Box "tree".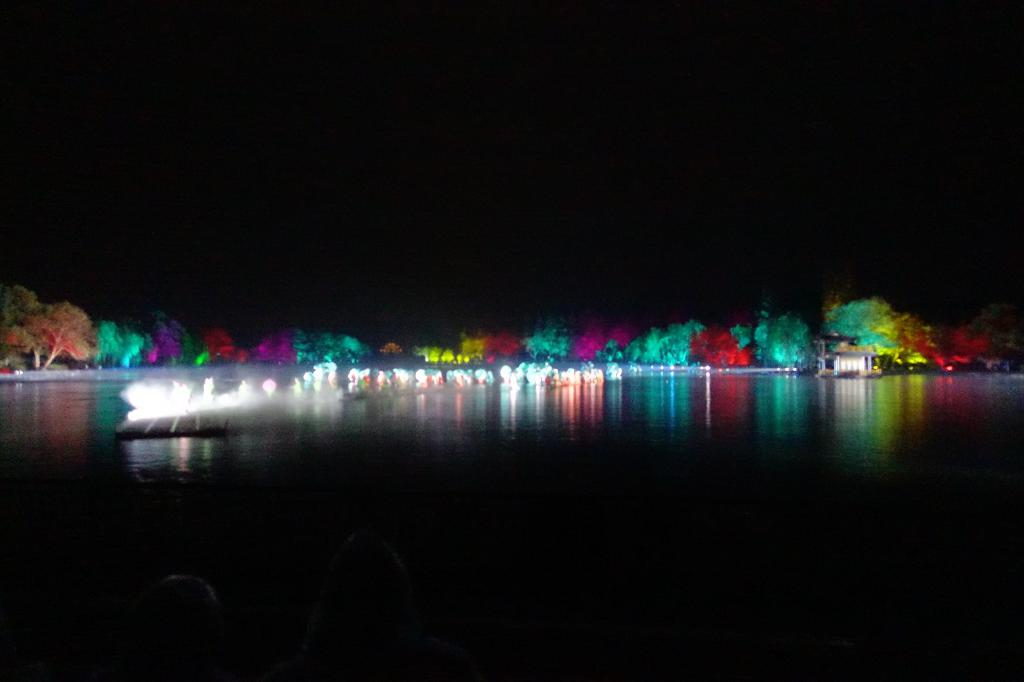
box=[643, 321, 716, 365].
